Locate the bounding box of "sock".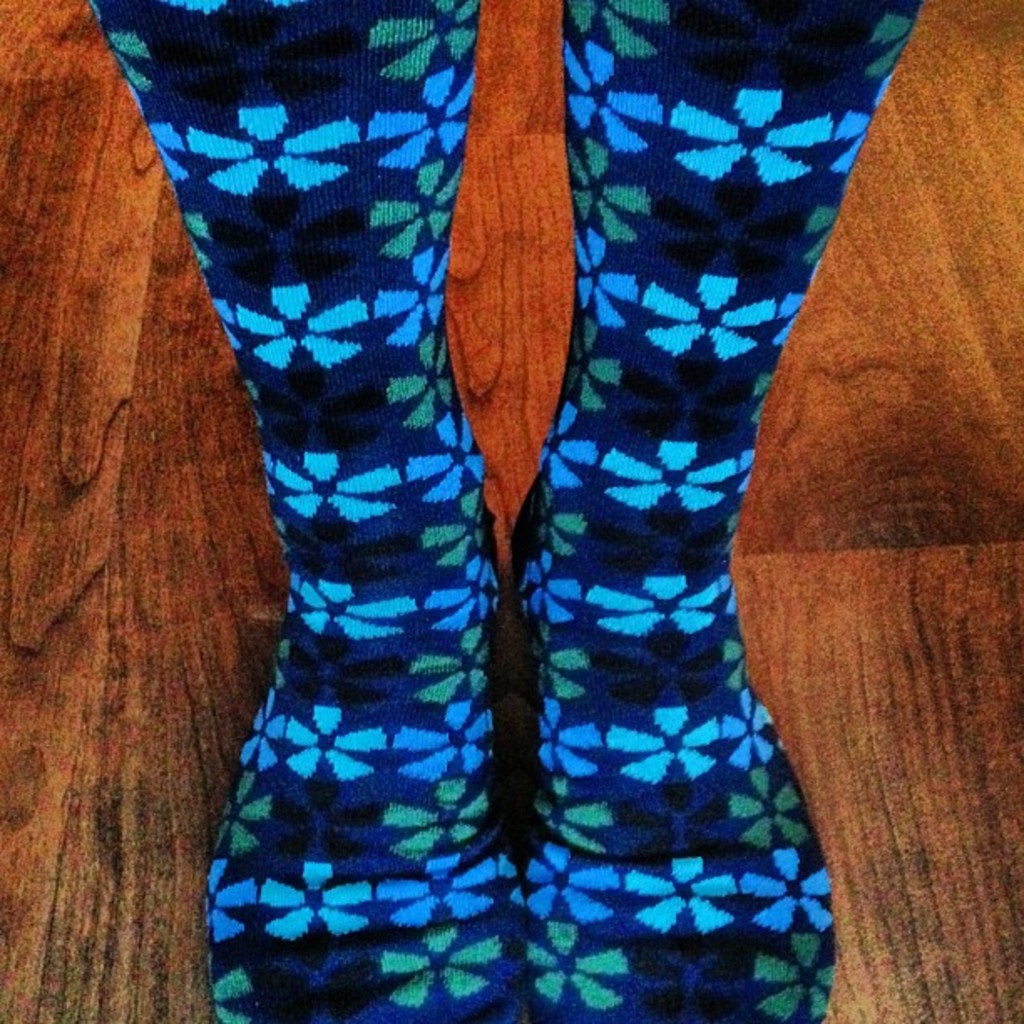
Bounding box: <box>509,0,924,1022</box>.
